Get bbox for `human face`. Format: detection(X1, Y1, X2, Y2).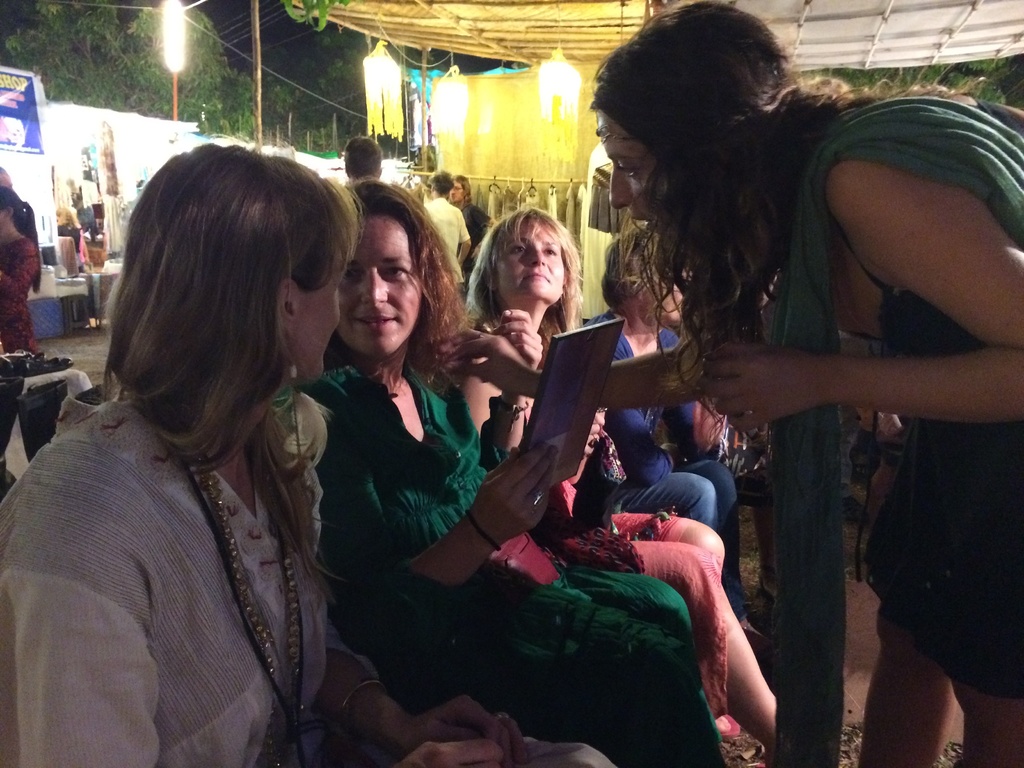
detection(657, 288, 681, 324).
